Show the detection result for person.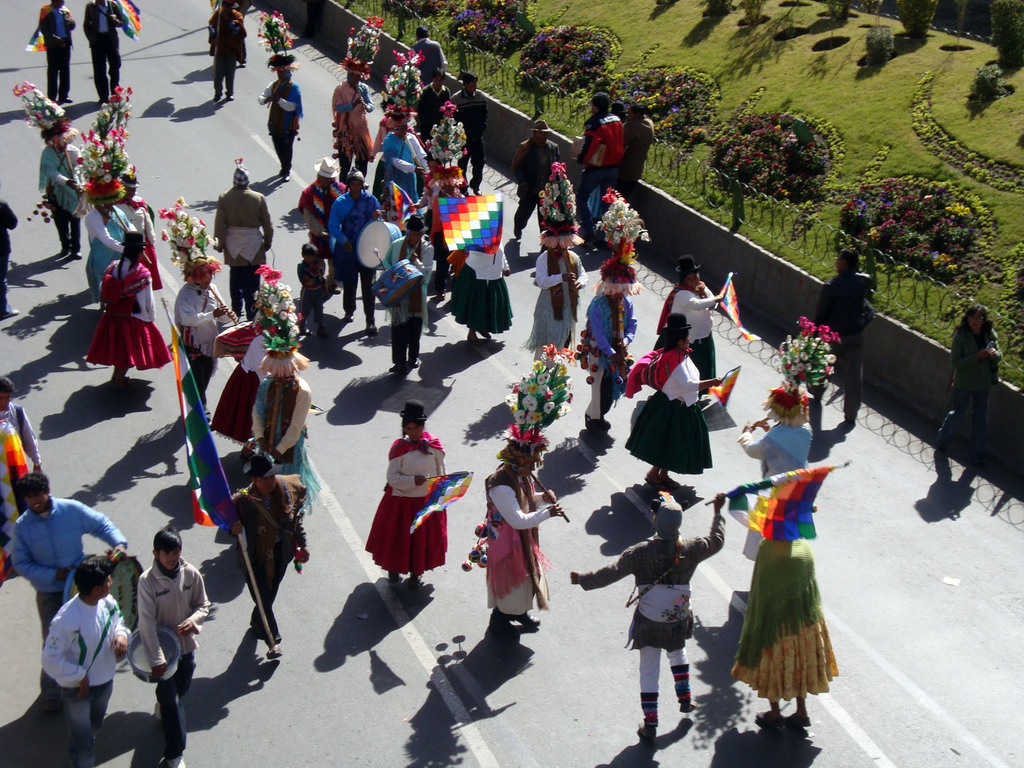
bbox=[621, 309, 726, 496].
